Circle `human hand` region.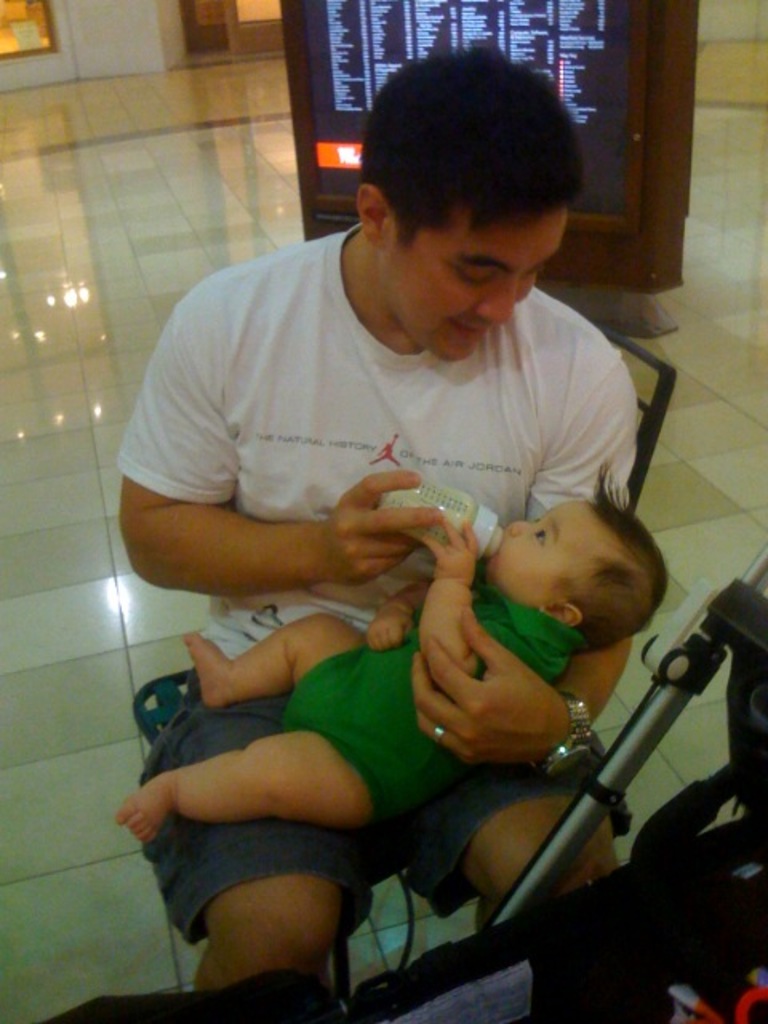
Region: rect(414, 598, 581, 779).
